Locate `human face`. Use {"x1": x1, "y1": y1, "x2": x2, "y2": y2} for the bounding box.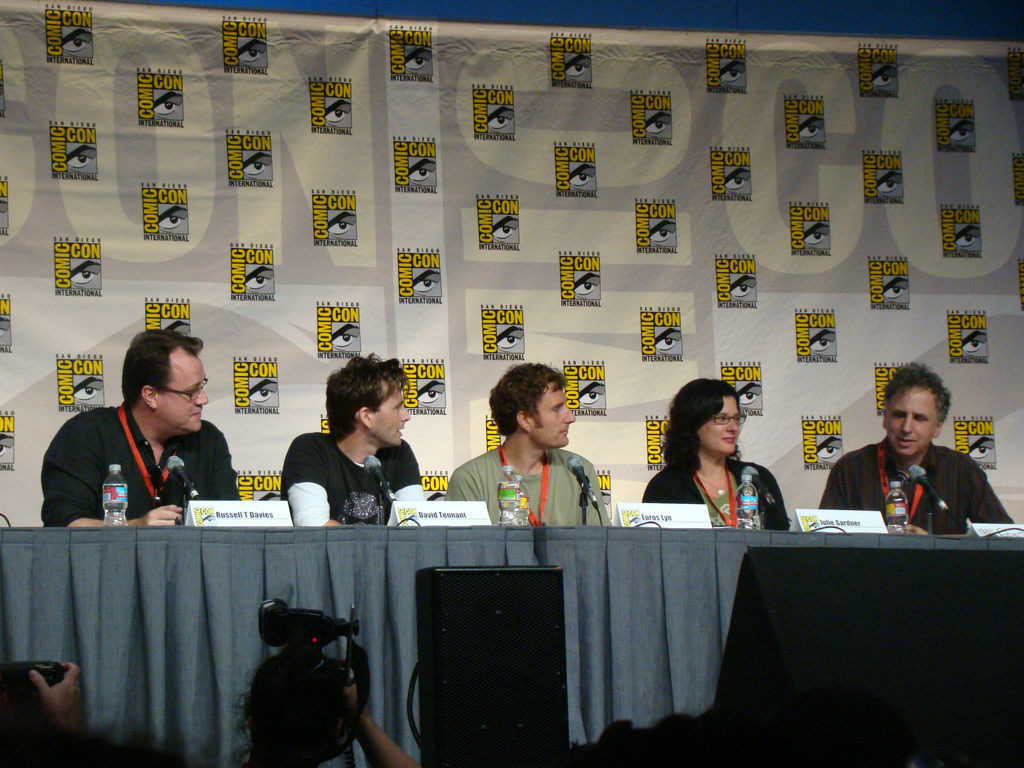
{"x1": 365, "y1": 380, "x2": 409, "y2": 452}.
